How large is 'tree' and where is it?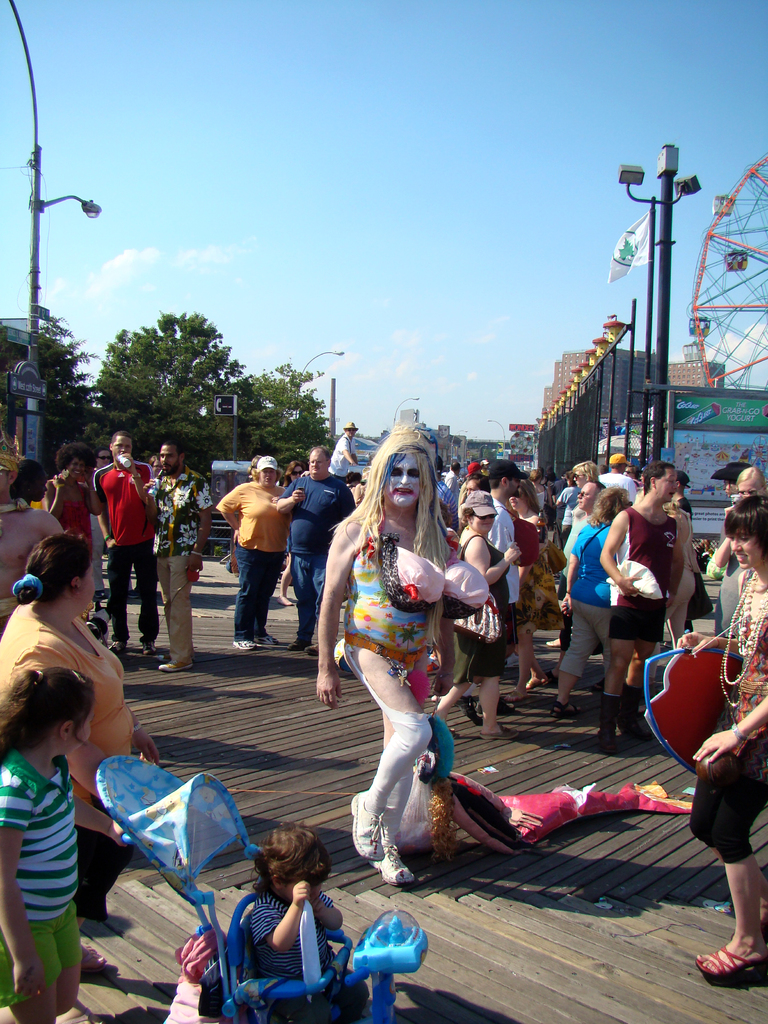
Bounding box: [245,360,338,474].
